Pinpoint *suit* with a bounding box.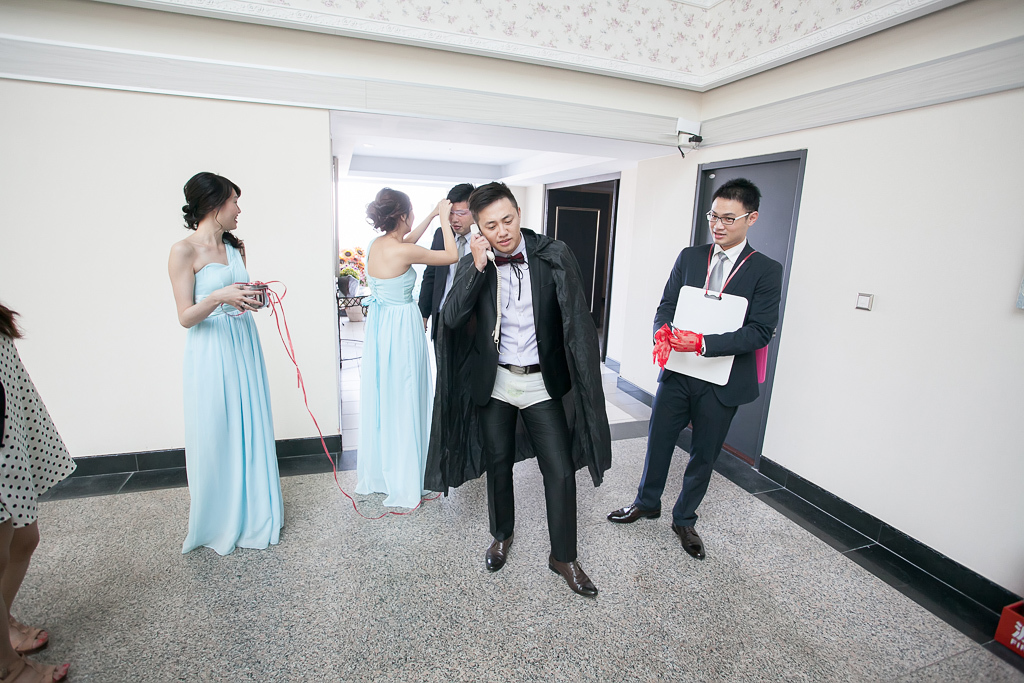
413,223,480,344.
